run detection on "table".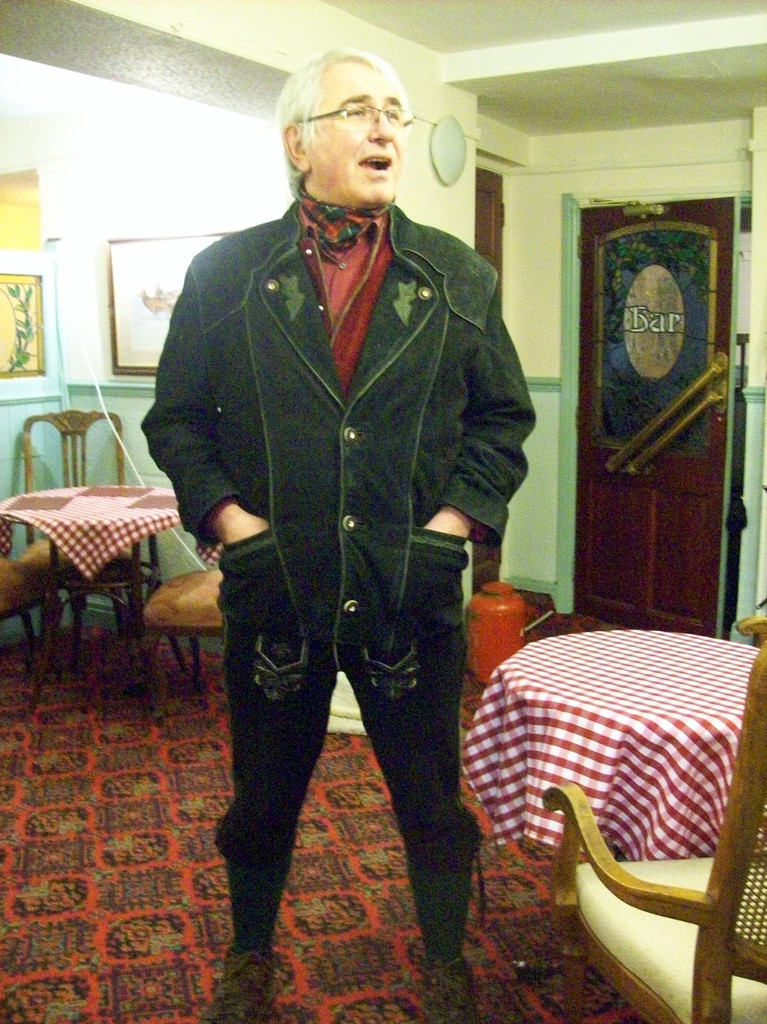
Result: crop(463, 629, 766, 863).
